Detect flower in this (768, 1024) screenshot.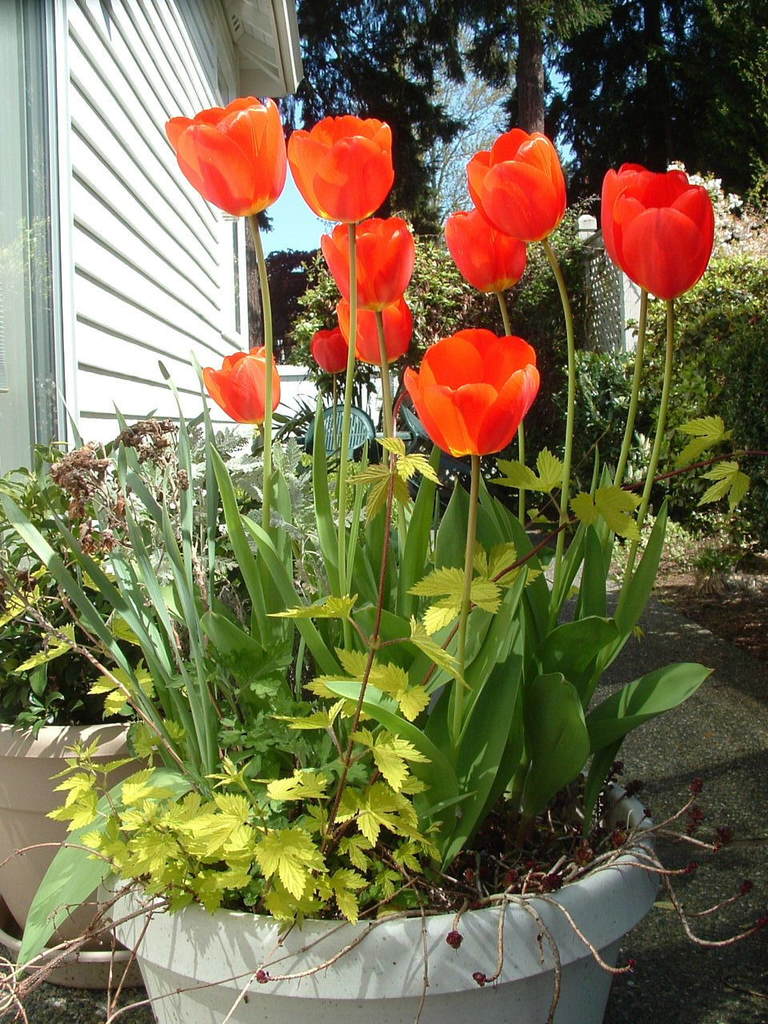
Detection: rect(399, 313, 542, 449).
